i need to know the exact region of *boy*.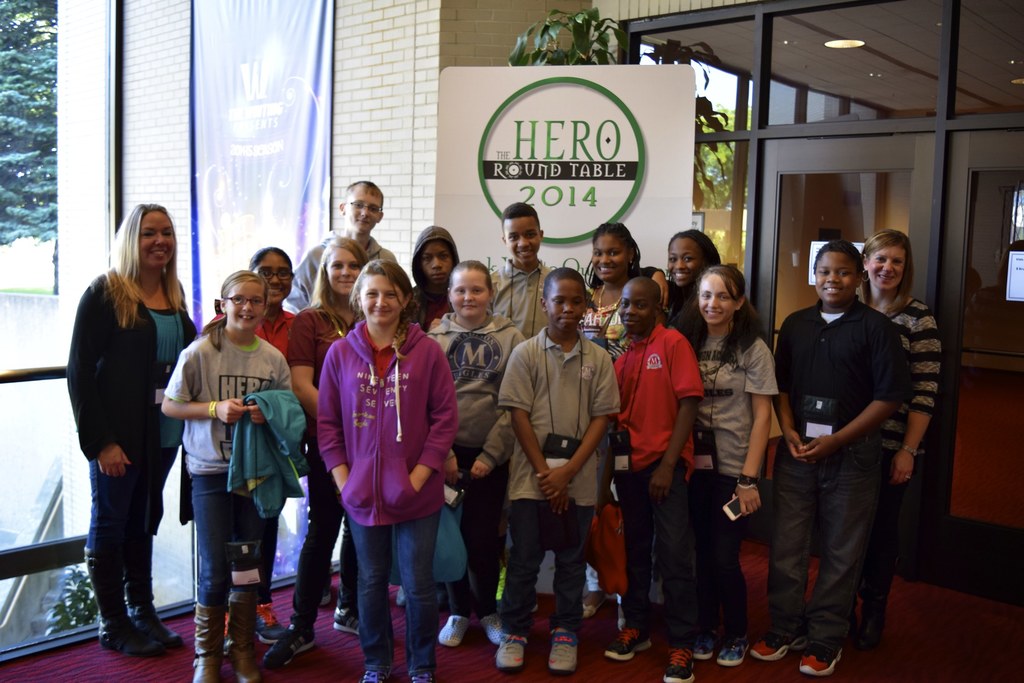
Region: (489, 202, 554, 339).
